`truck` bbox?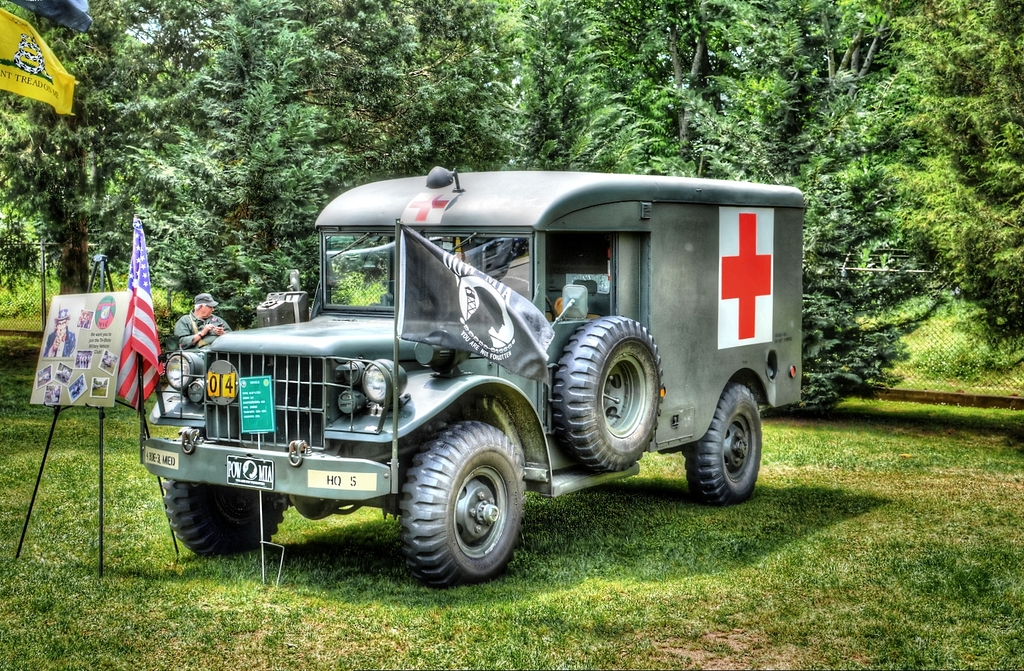
264, 170, 800, 541
